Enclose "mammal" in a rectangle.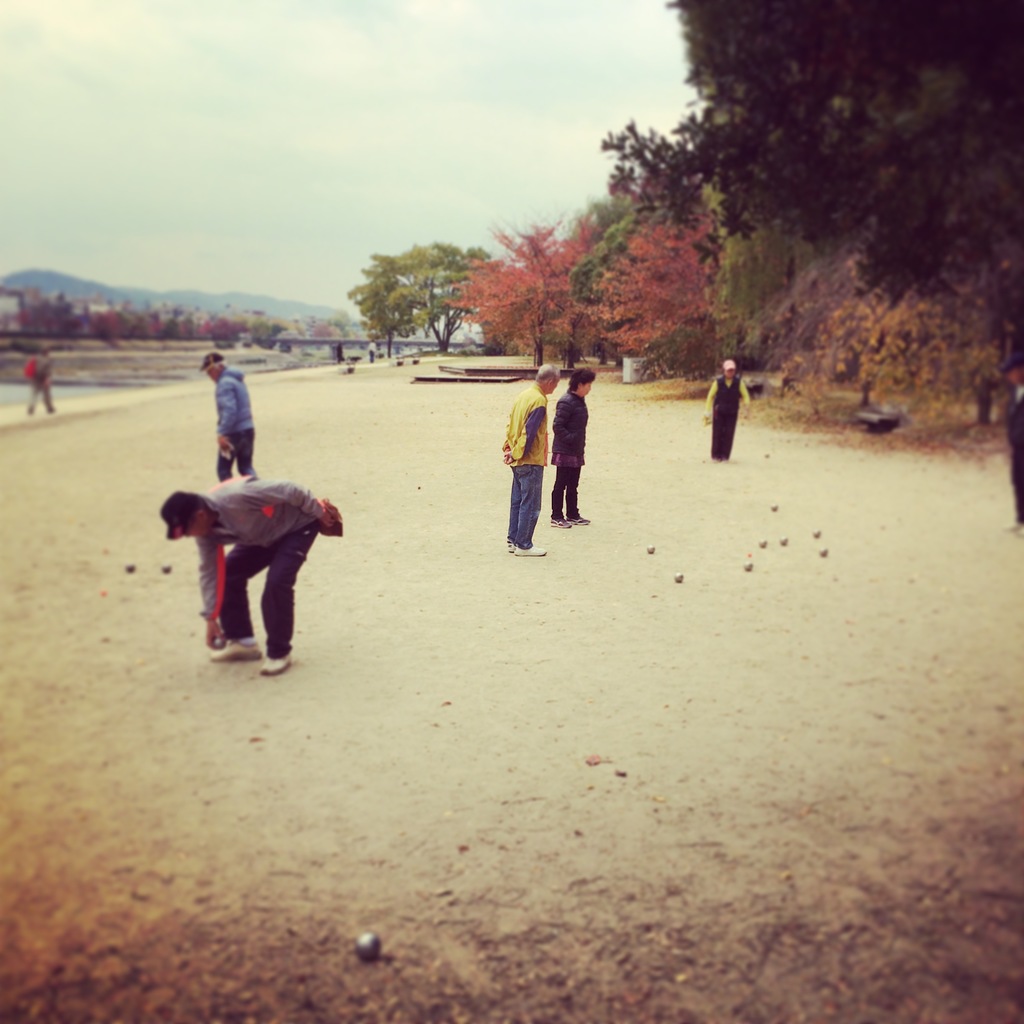
crop(366, 342, 376, 364).
